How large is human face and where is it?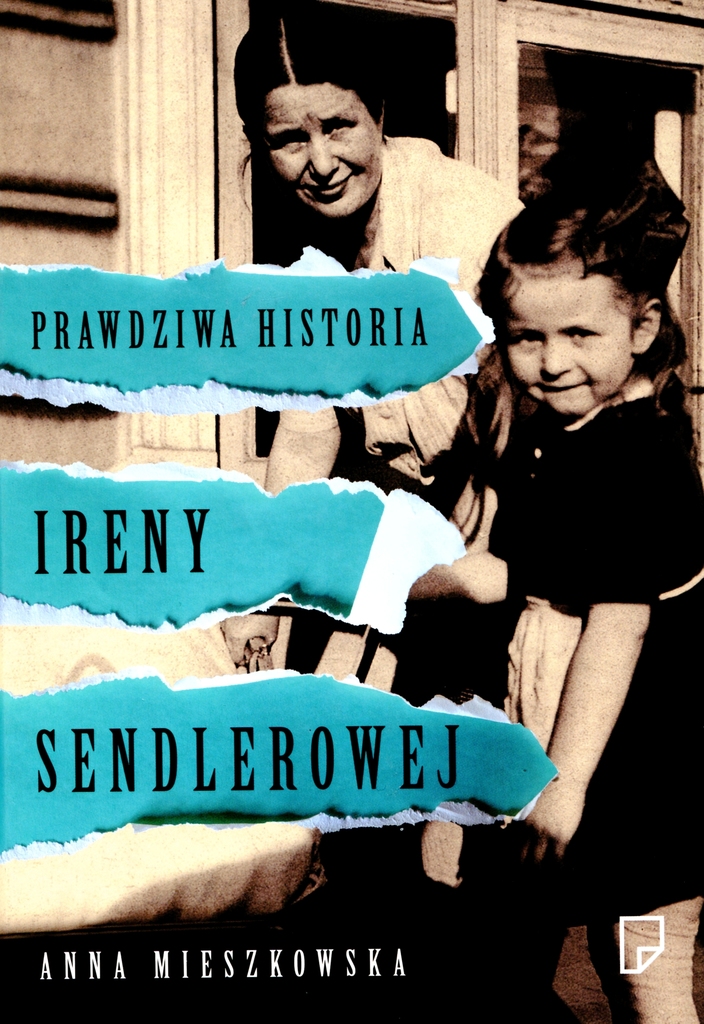
Bounding box: [left=259, top=77, right=381, bottom=212].
